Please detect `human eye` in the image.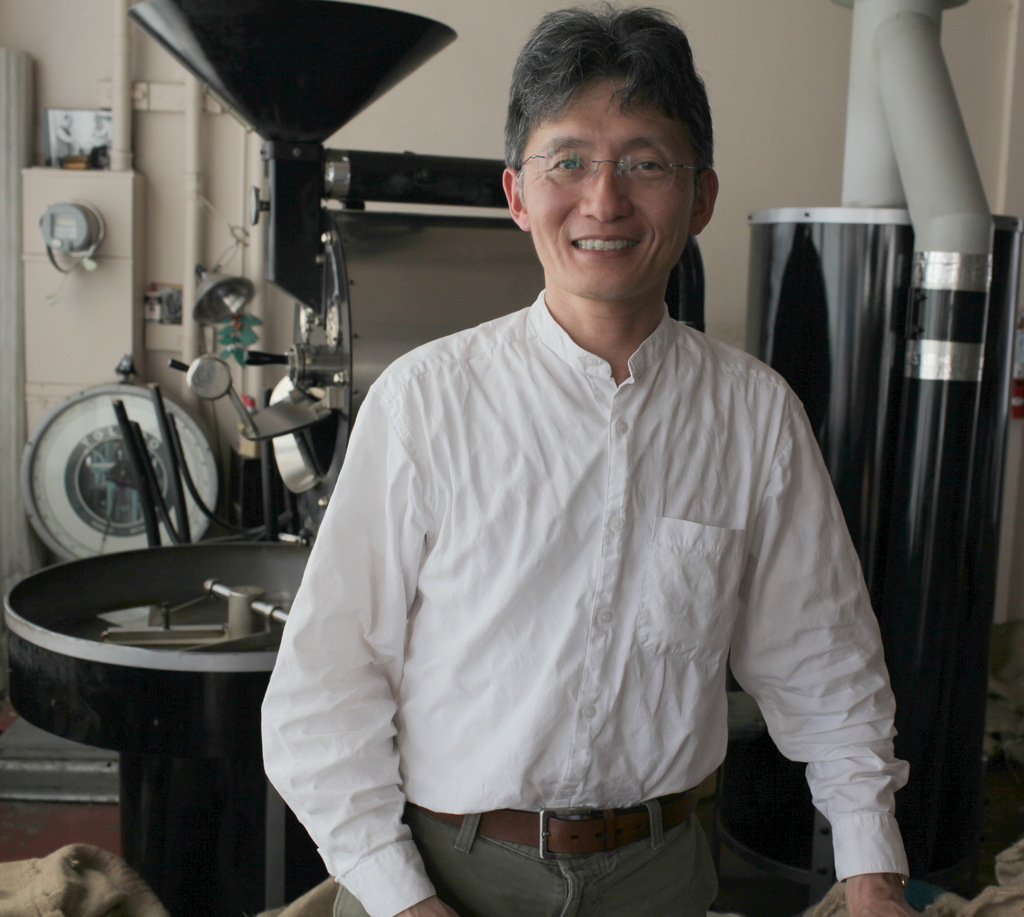
x1=549, y1=147, x2=588, y2=179.
